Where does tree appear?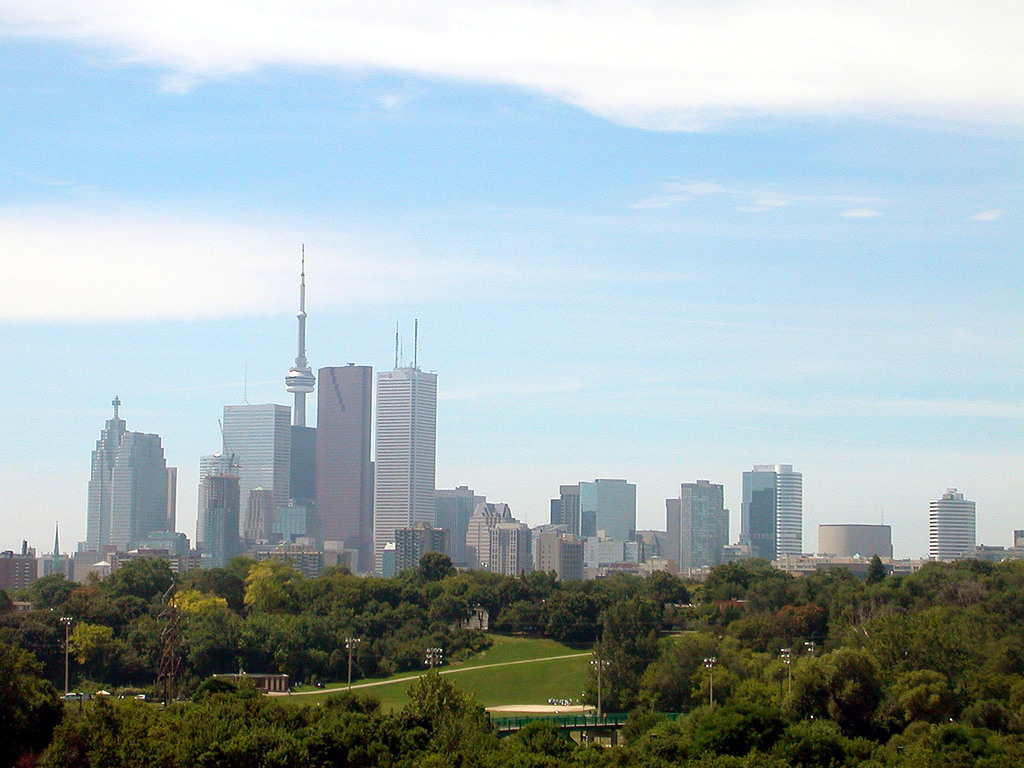
Appears at [781,717,833,767].
